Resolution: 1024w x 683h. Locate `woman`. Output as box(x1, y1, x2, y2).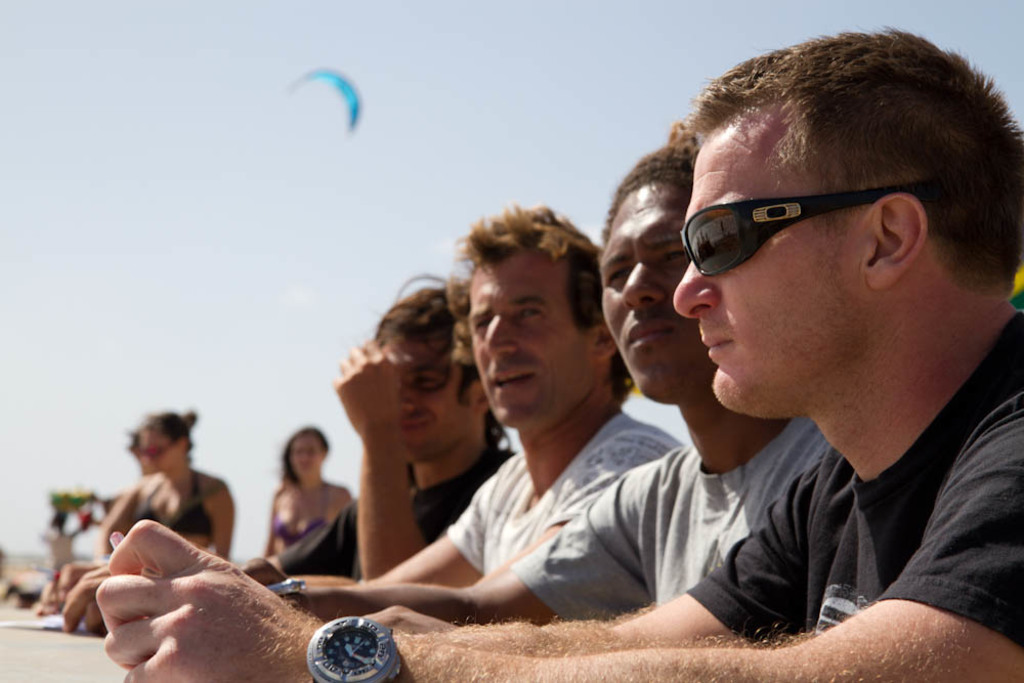
box(243, 432, 358, 595).
